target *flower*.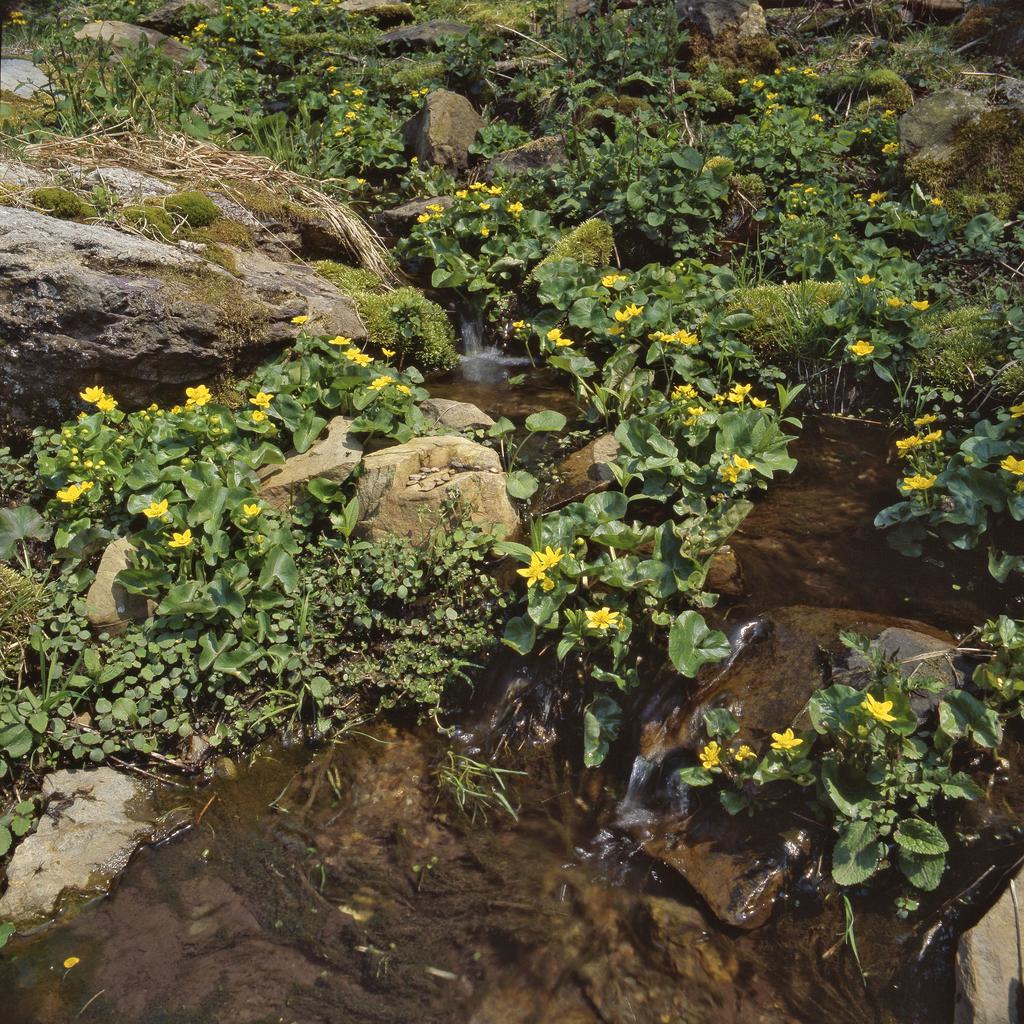
Target region: crop(518, 547, 567, 594).
